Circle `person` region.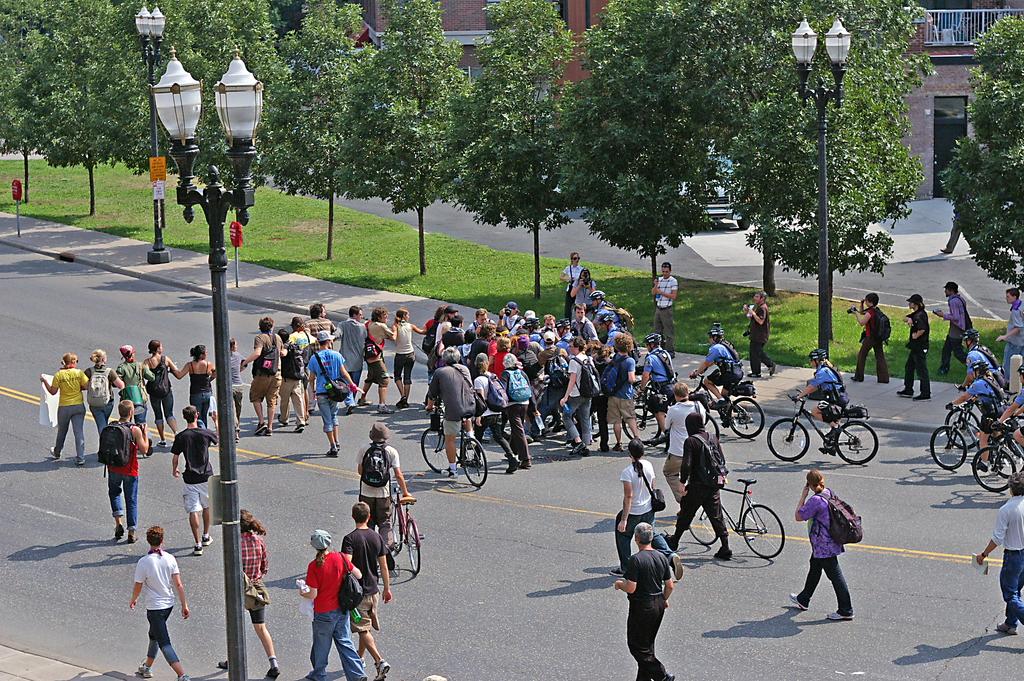
Region: 140,339,195,440.
